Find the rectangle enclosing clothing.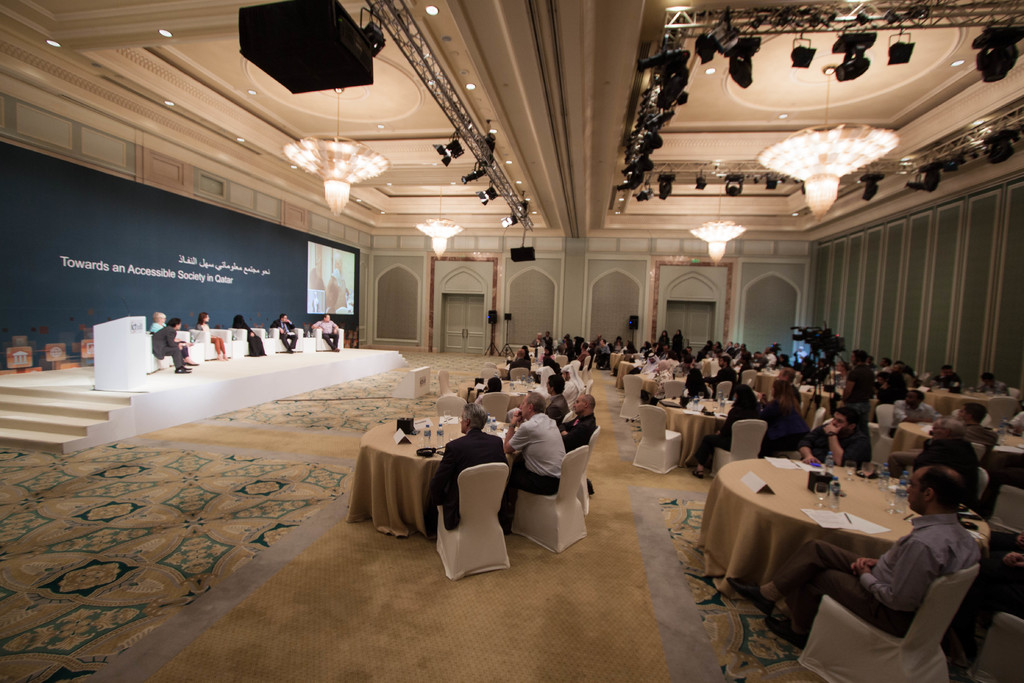
Rect(232, 314, 266, 357).
